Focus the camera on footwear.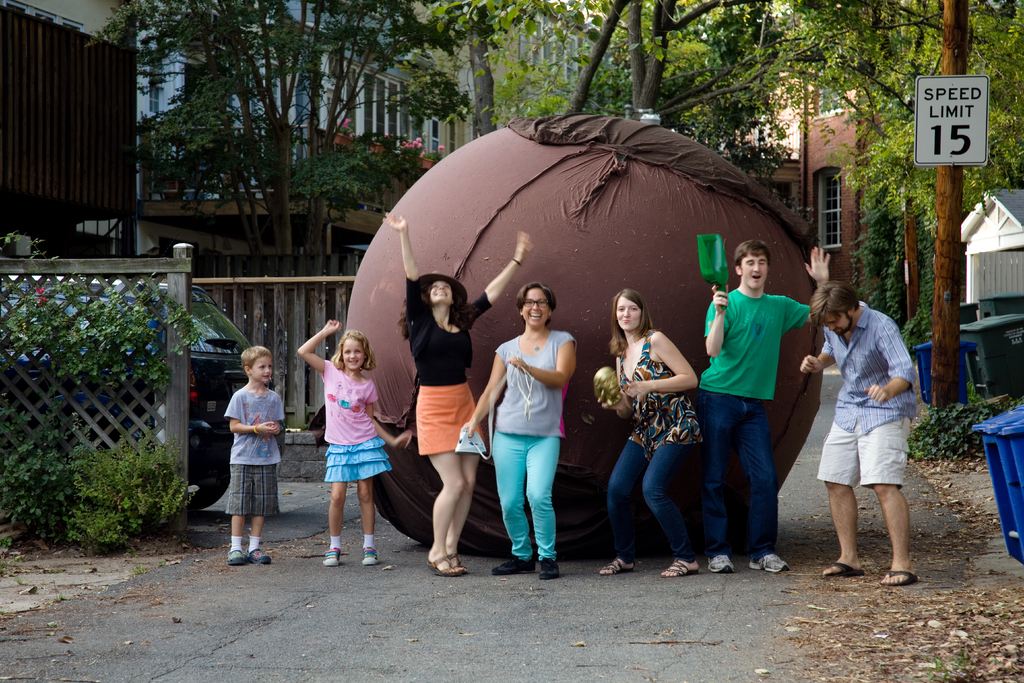
Focus region: 536 557 561 579.
